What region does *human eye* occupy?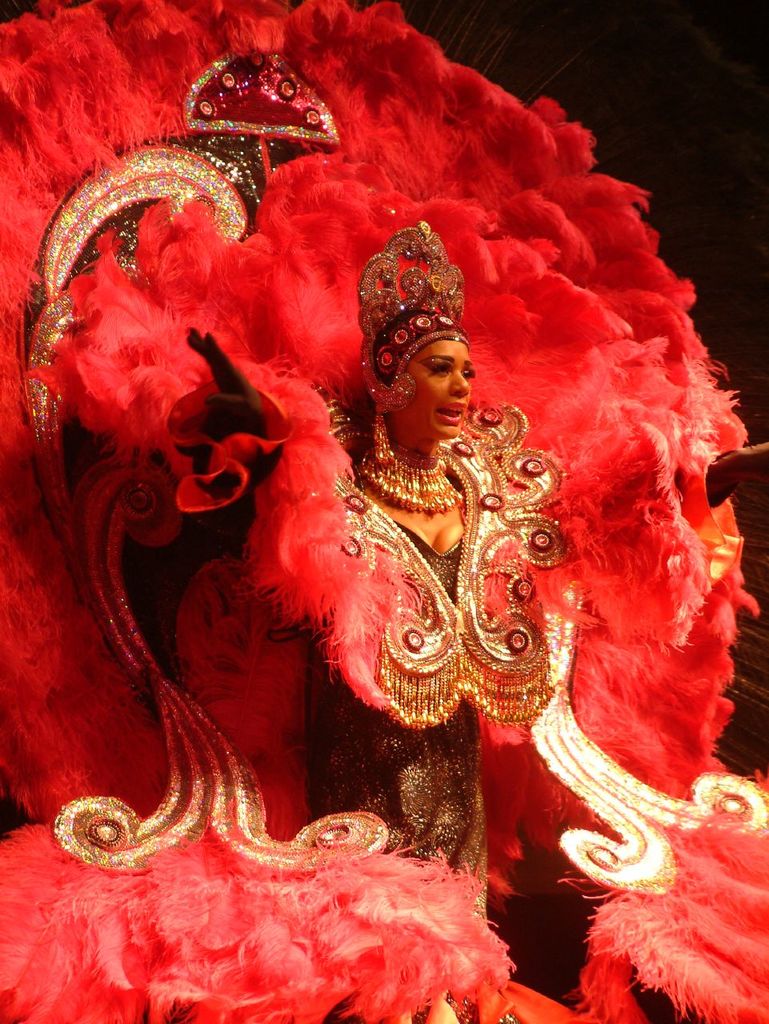
l=431, t=365, r=450, b=377.
